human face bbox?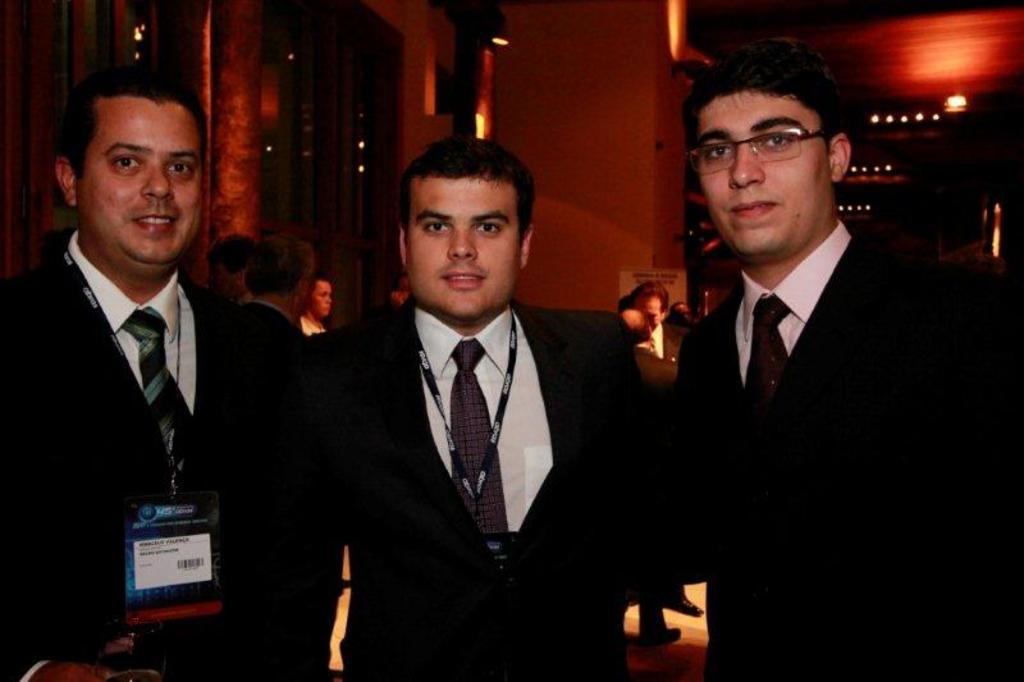
[x1=406, y1=174, x2=518, y2=324]
